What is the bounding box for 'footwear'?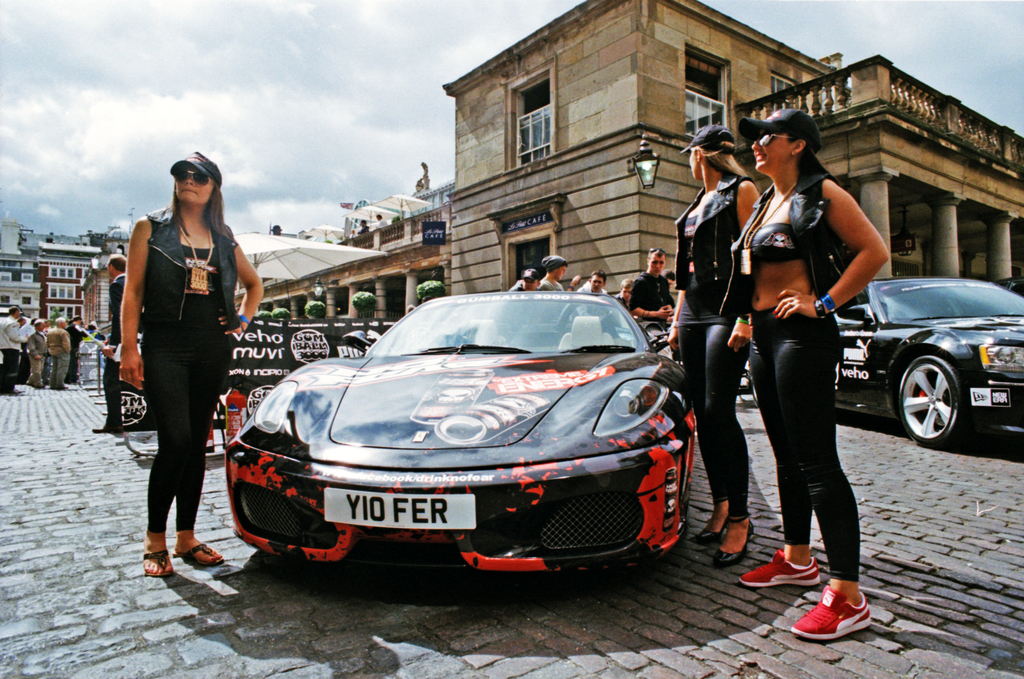
Rect(788, 585, 872, 645).
